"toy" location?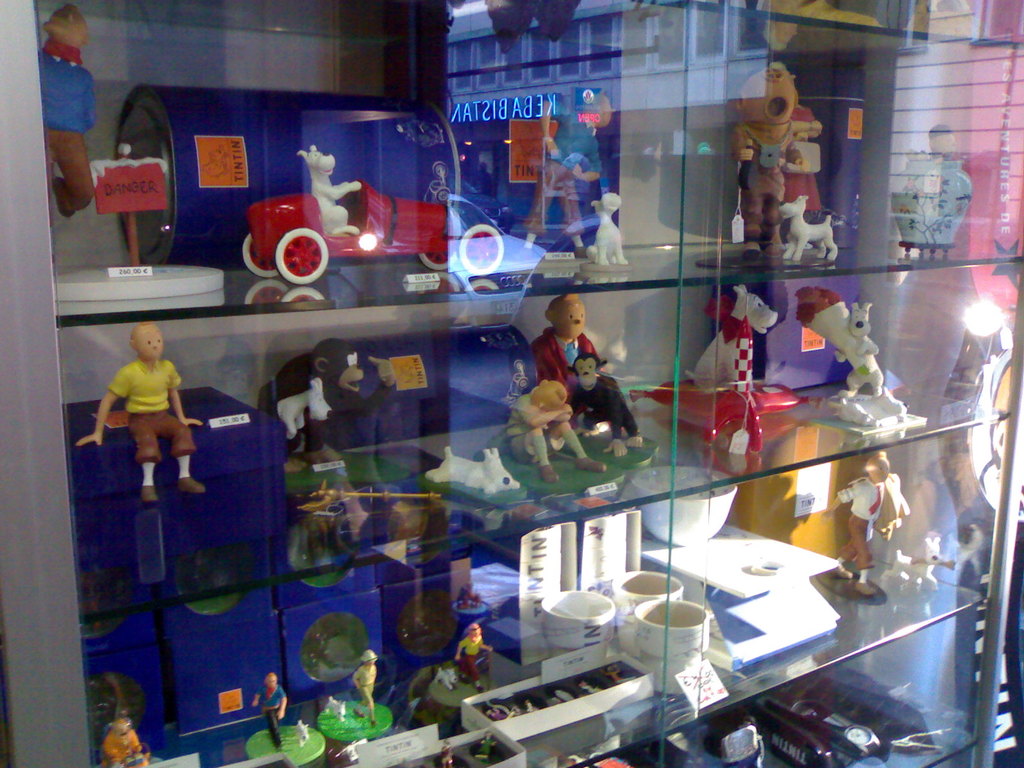
297 479 439 511
